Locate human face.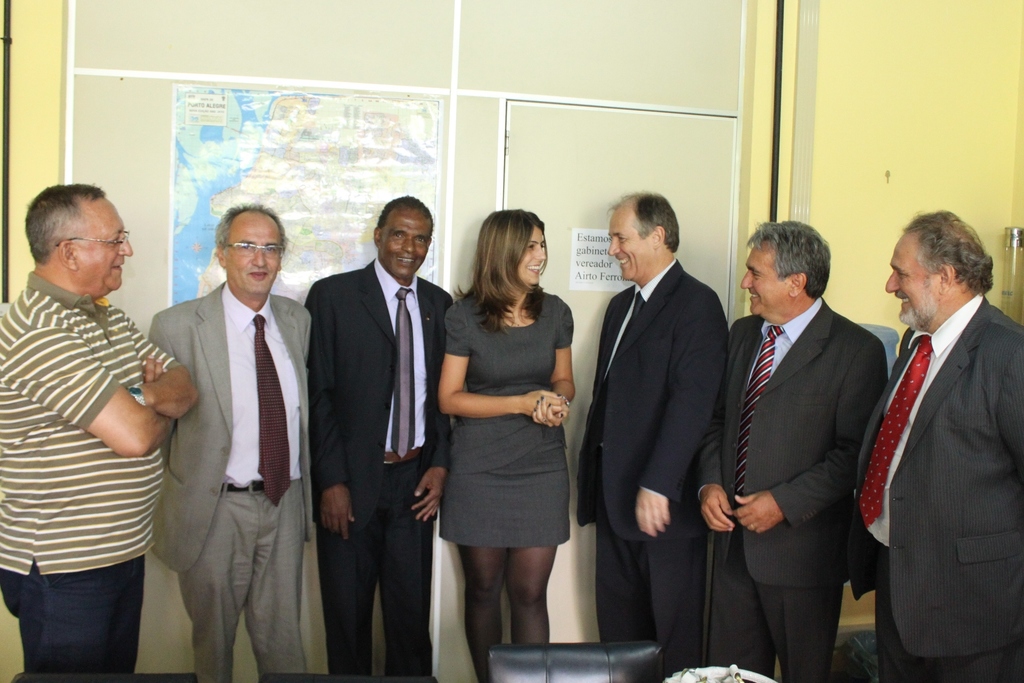
Bounding box: x1=609 y1=215 x2=650 y2=279.
